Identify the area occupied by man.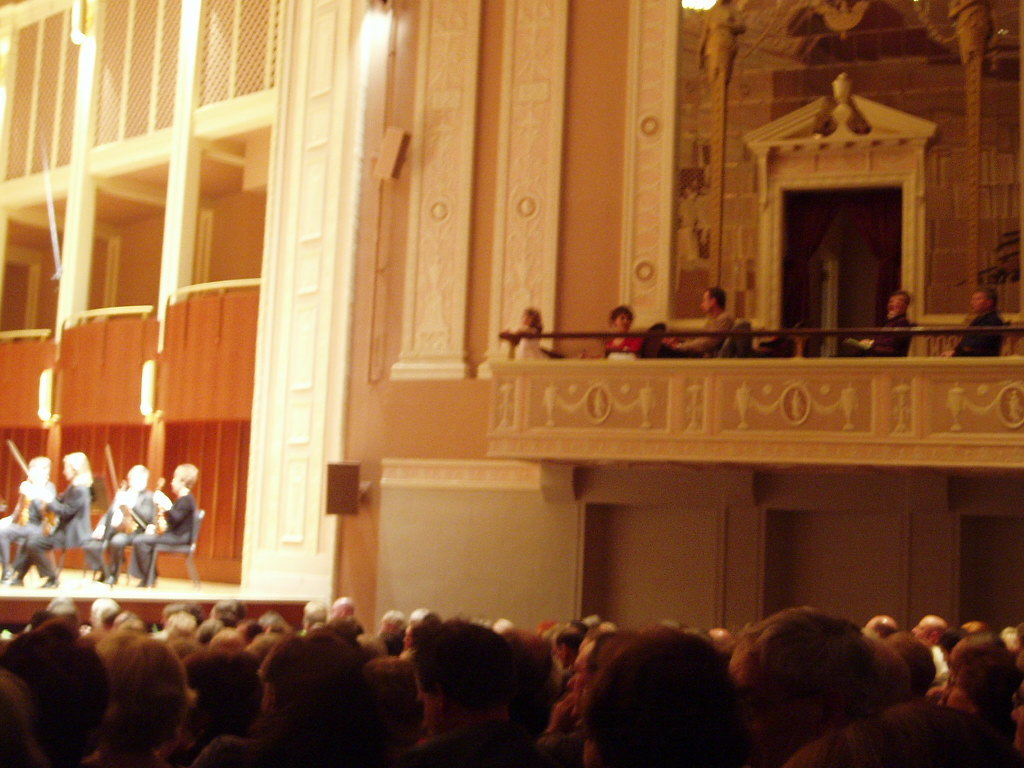
Area: BBox(188, 655, 256, 767).
